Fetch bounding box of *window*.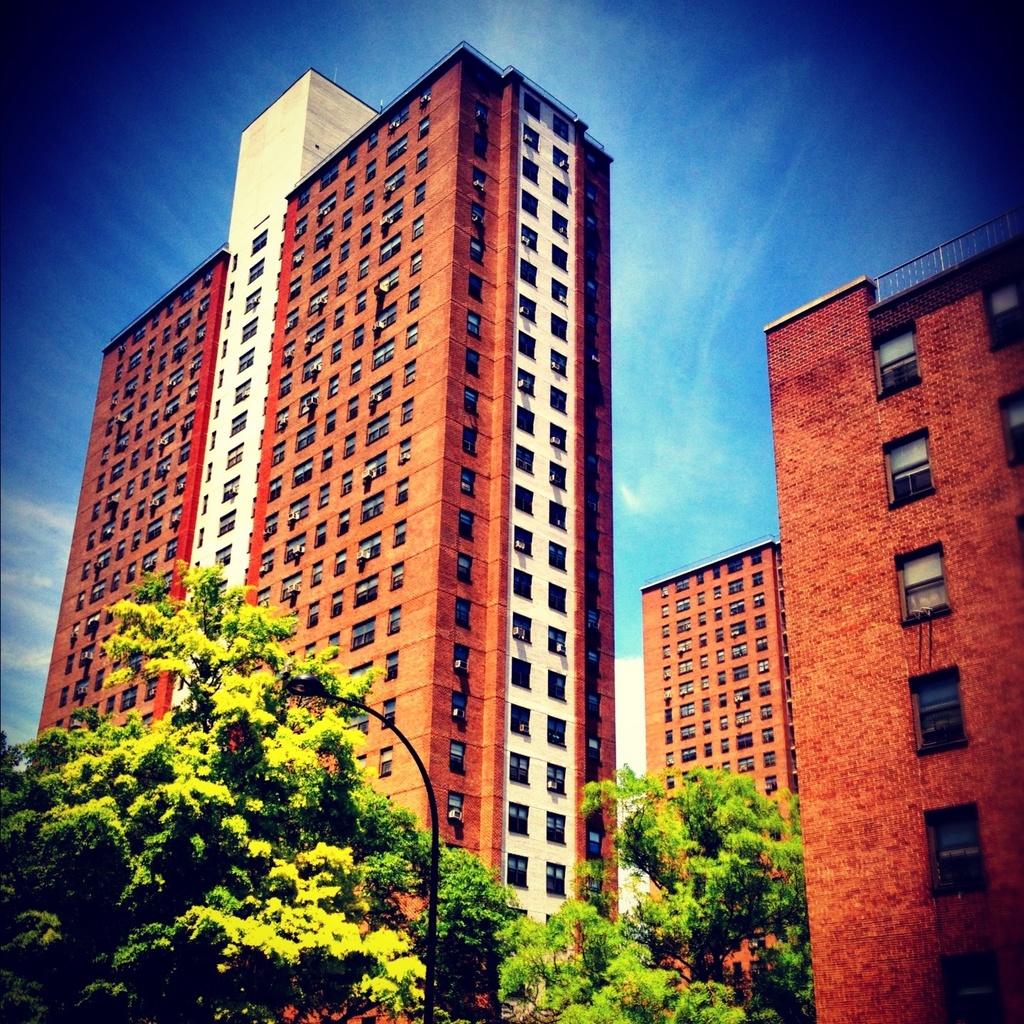
Bbox: rect(585, 487, 597, 513).
